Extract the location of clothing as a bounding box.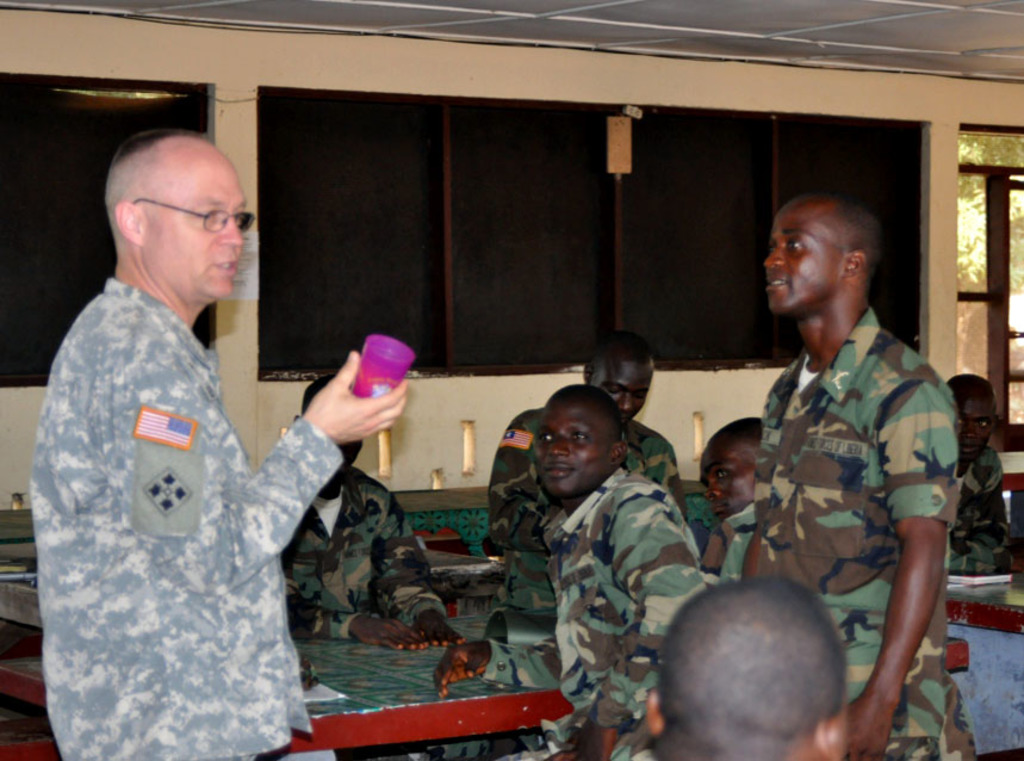
left=499, top=412, right=656, bottom=553.
